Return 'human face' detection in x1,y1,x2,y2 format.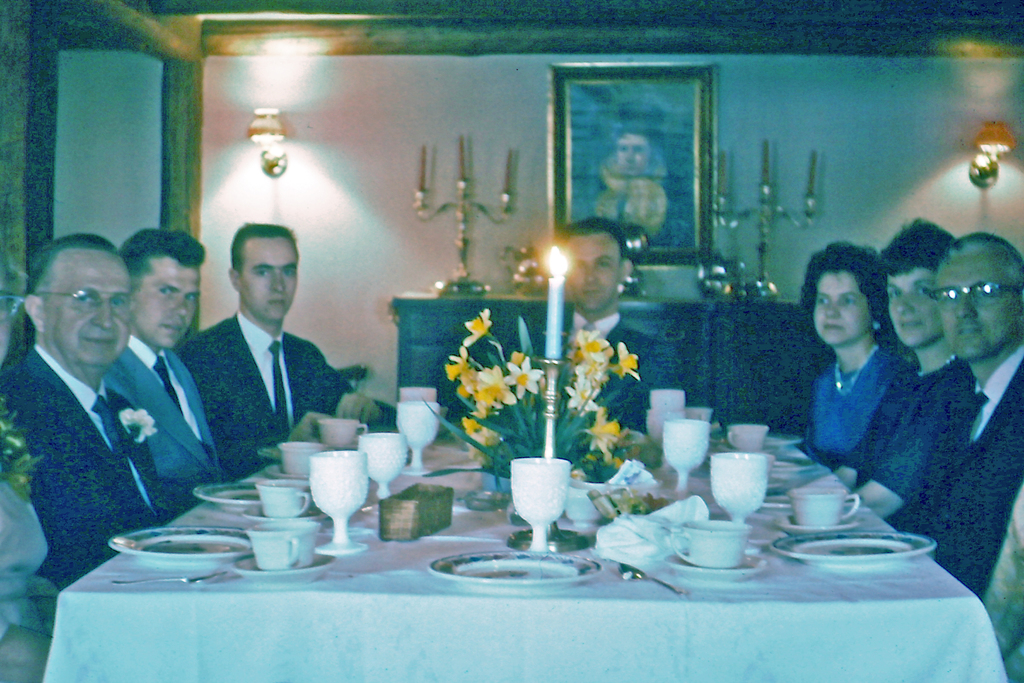
884,265,937,352.
